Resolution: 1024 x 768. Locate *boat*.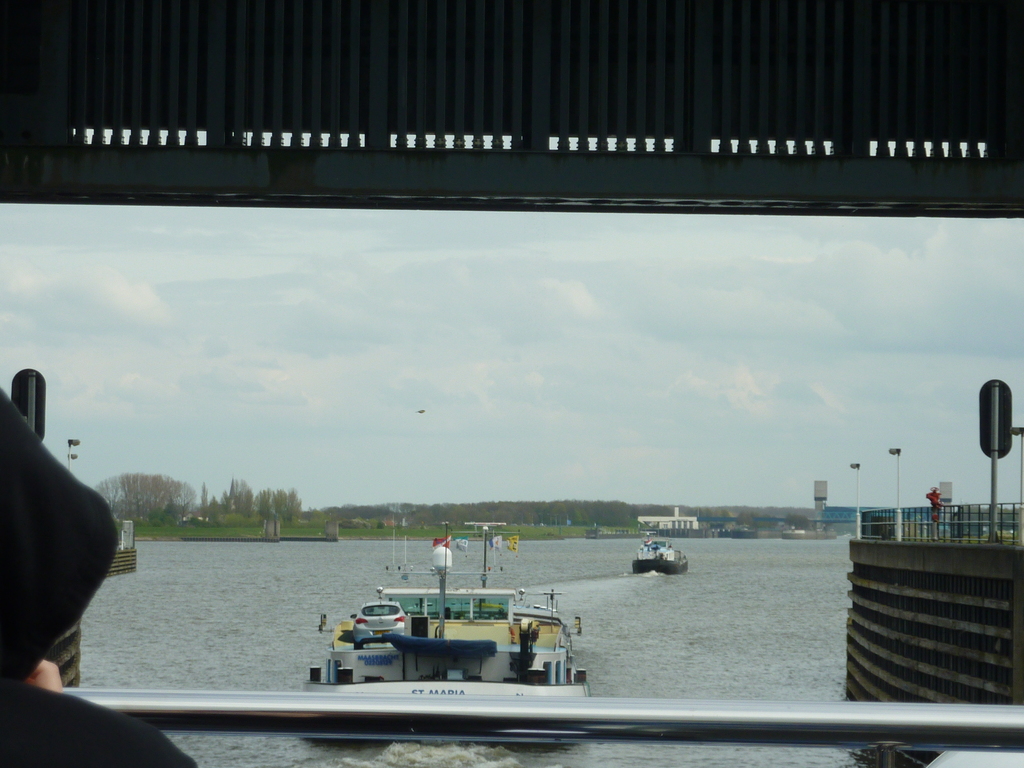
<box>287,543,608,701</box>.
